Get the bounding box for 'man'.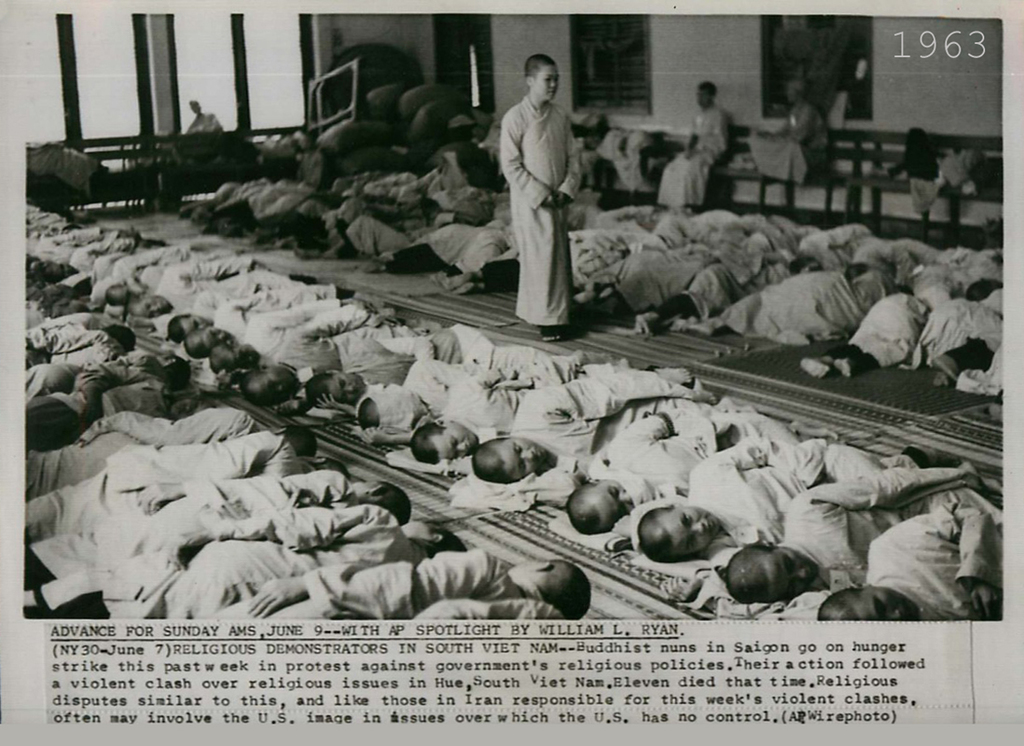
region(223, 297, 411, 410).
